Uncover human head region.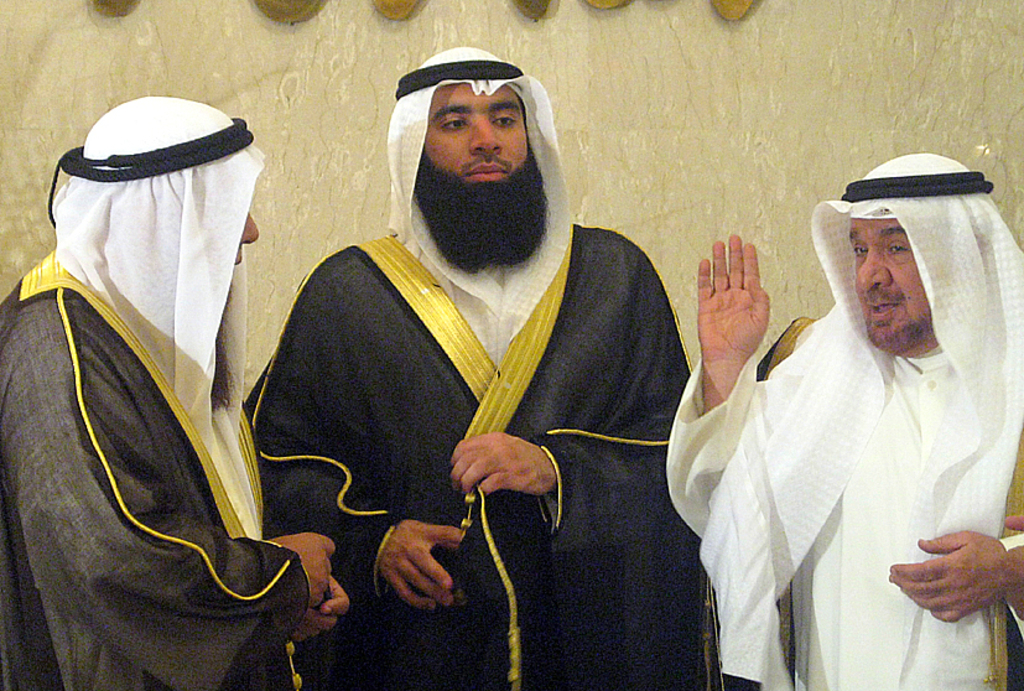
Uncovered: (69,94,261,321).
